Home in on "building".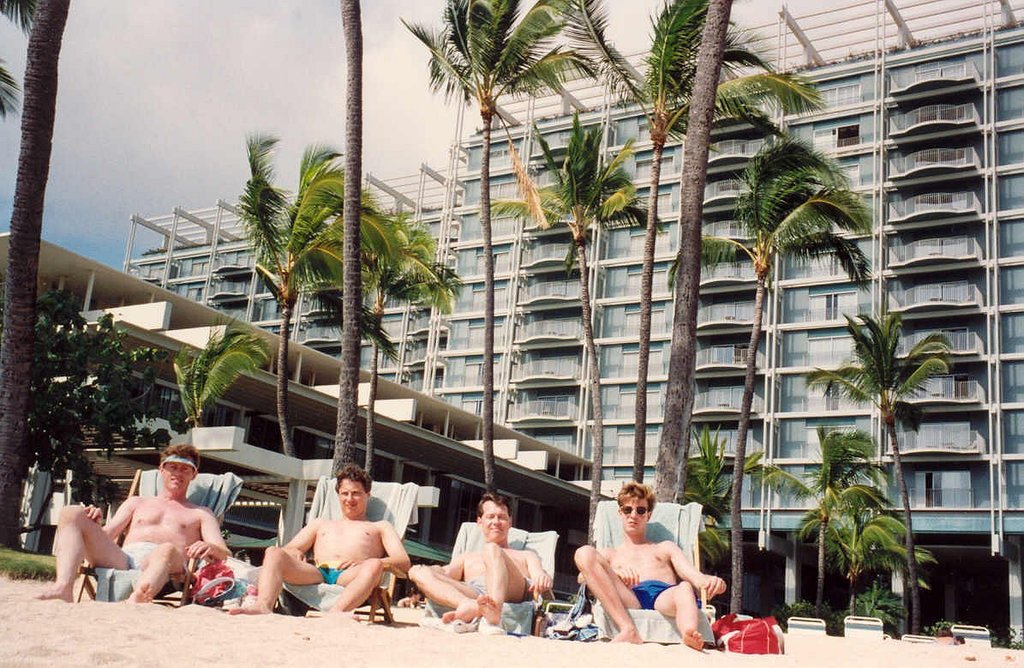
Homed in at bbox=[123, 160, 468, 396].
